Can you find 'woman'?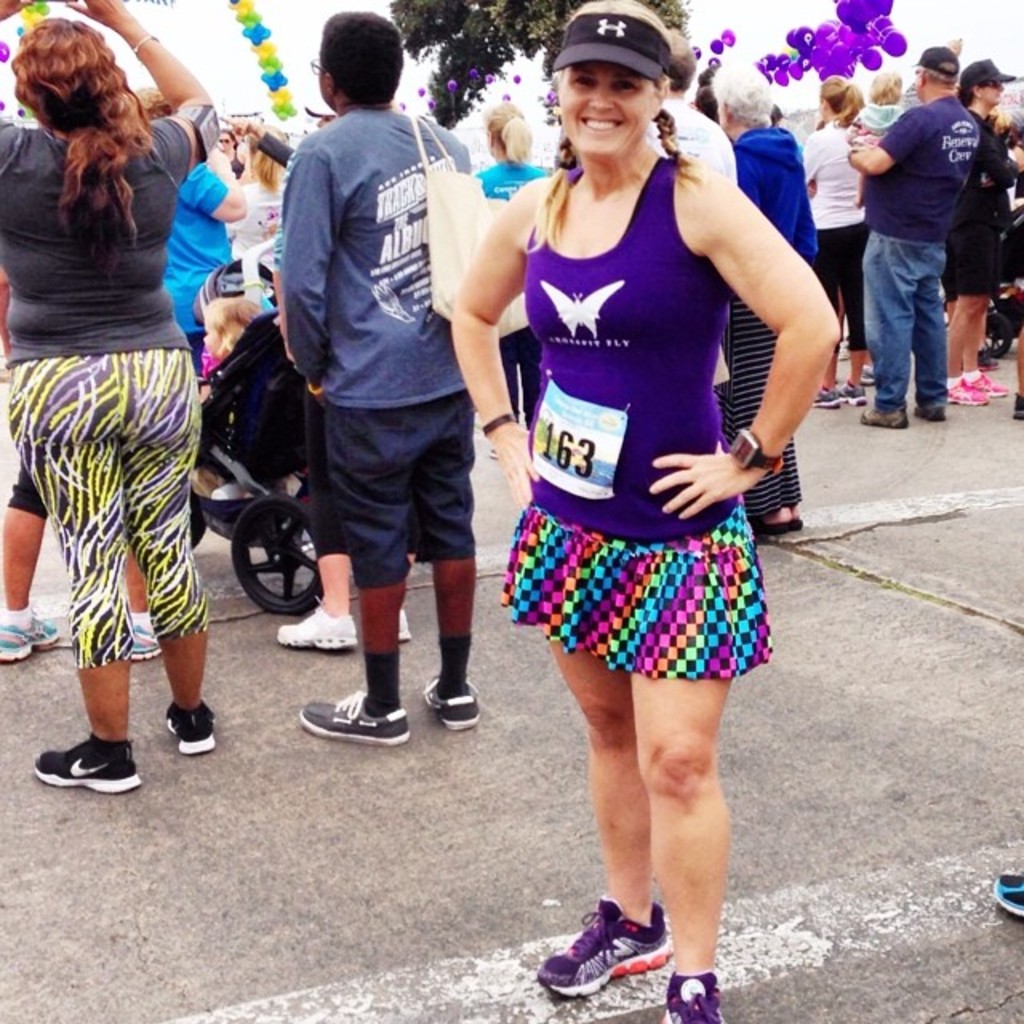
Yes, bounding box: rect(475, 86, 544, 445).
